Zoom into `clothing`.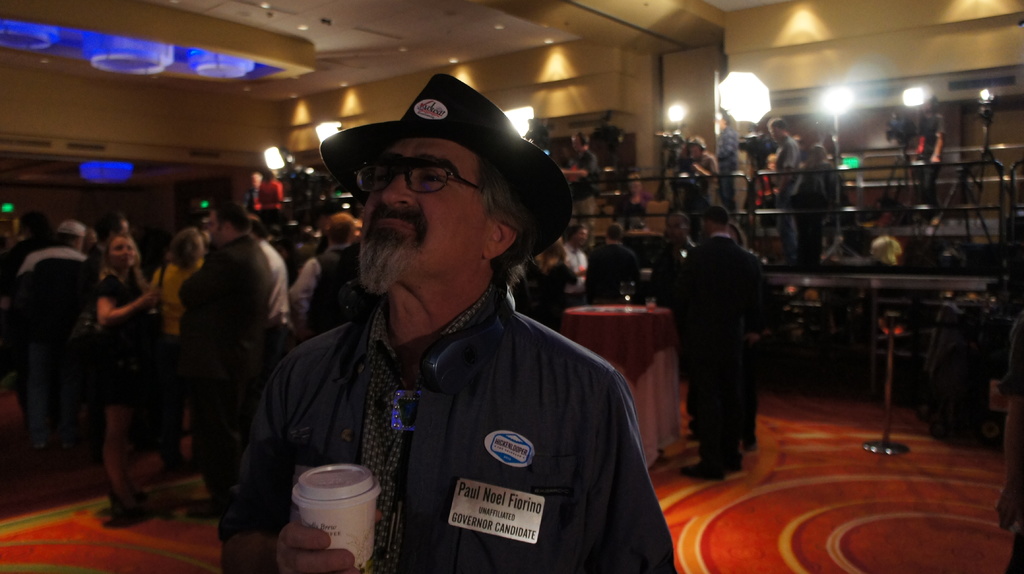
Zoom target: crop(664, 232, 774, 465).
